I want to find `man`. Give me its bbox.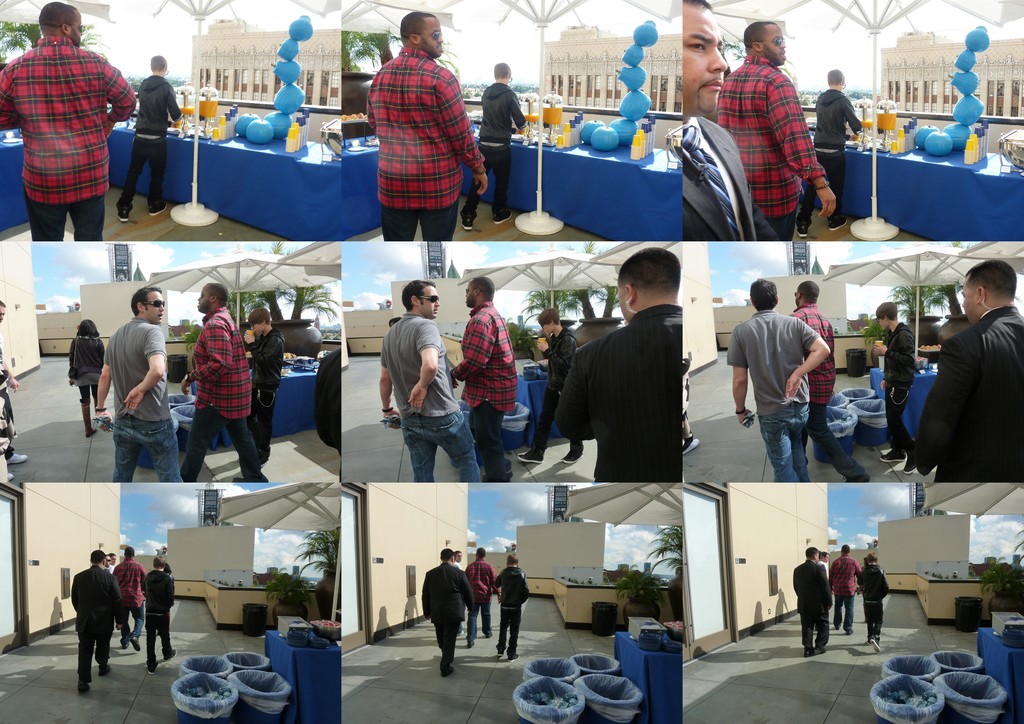
{"left": 857, "top": 548, "right": 893, "bottom": 652}.
